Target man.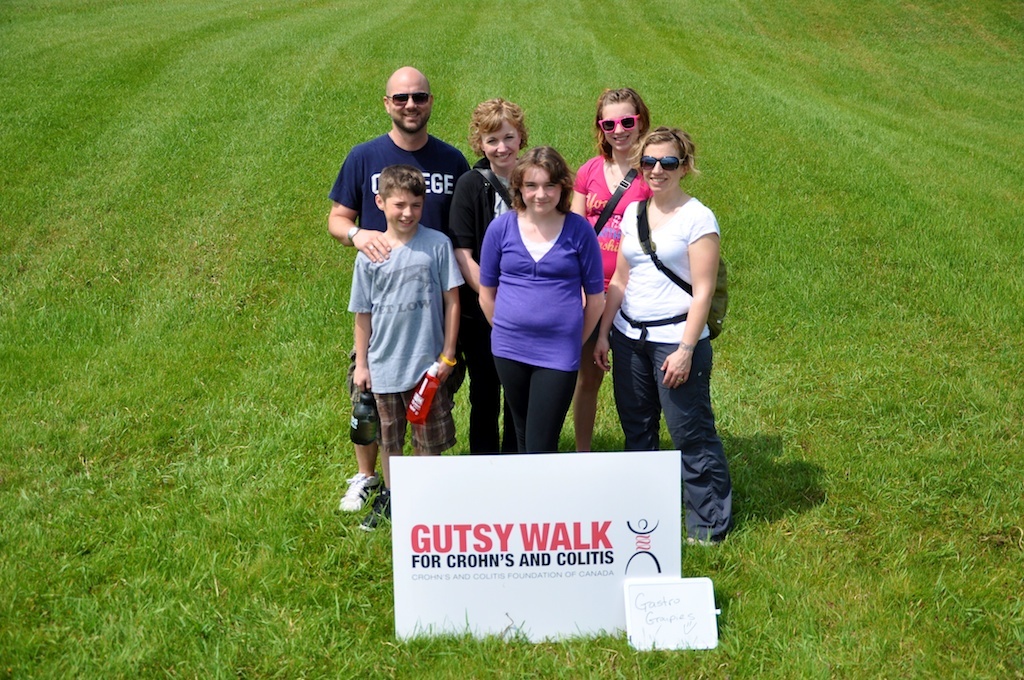
Target region: rect(328, 67, 473, 512).
